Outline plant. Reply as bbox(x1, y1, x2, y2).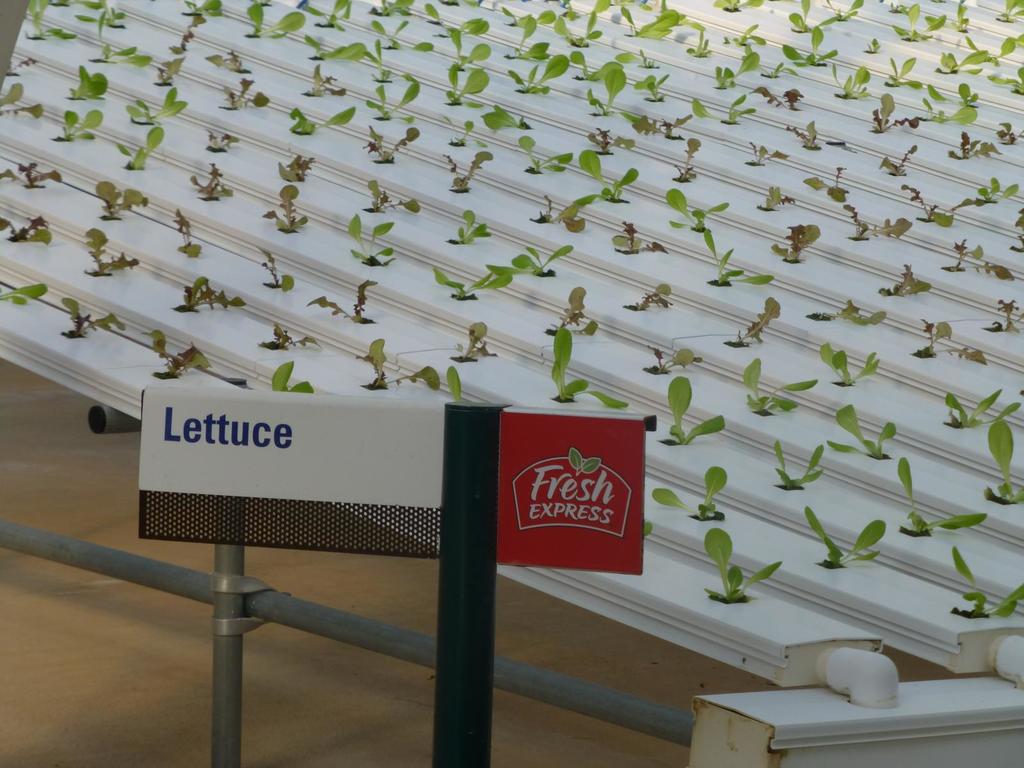
bbox(503, 3, 556, 25).
